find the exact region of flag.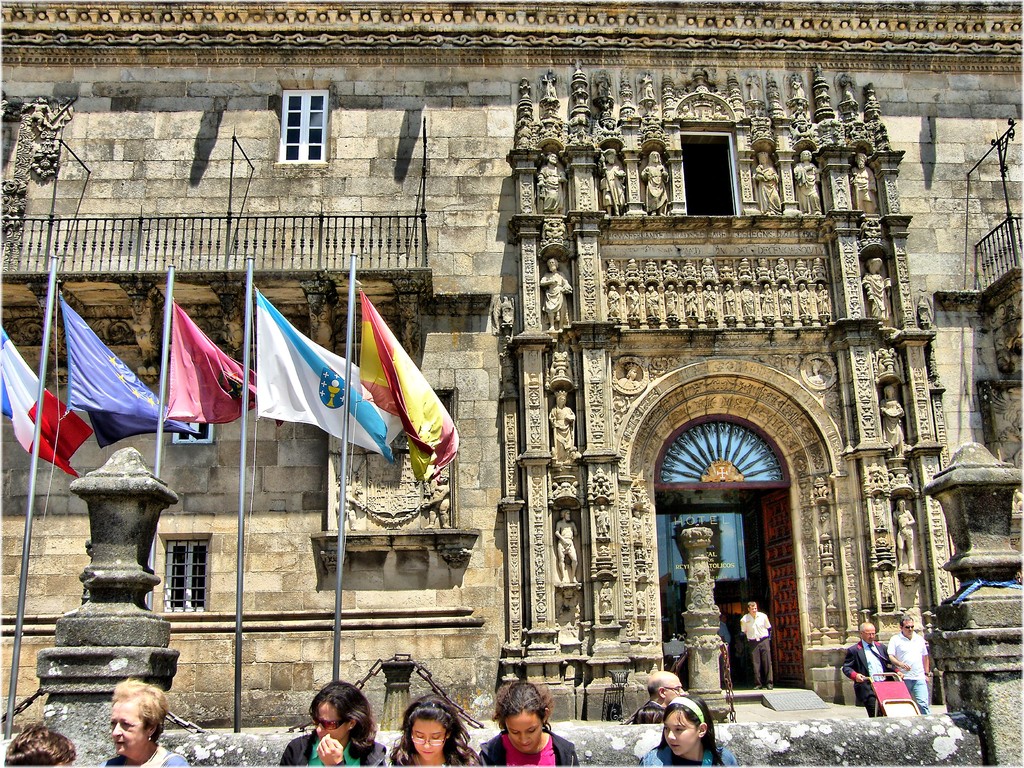
Exact region: (x1=157, y1=300, x2=266, y2=426).
